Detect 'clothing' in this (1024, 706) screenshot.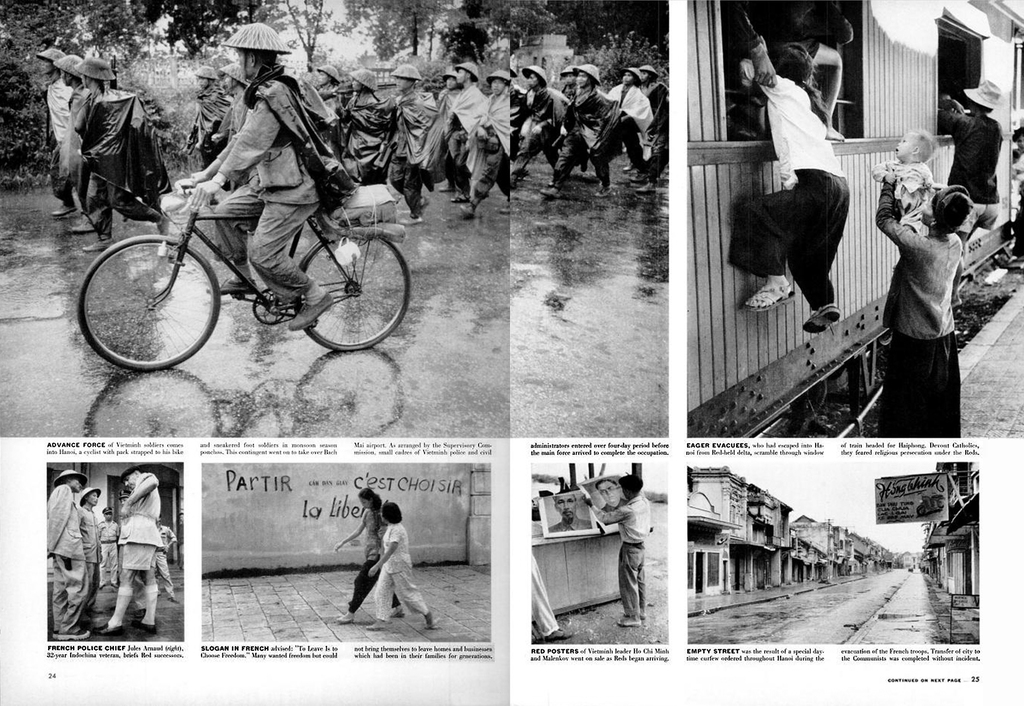
Detection: 595 82 641 182.
